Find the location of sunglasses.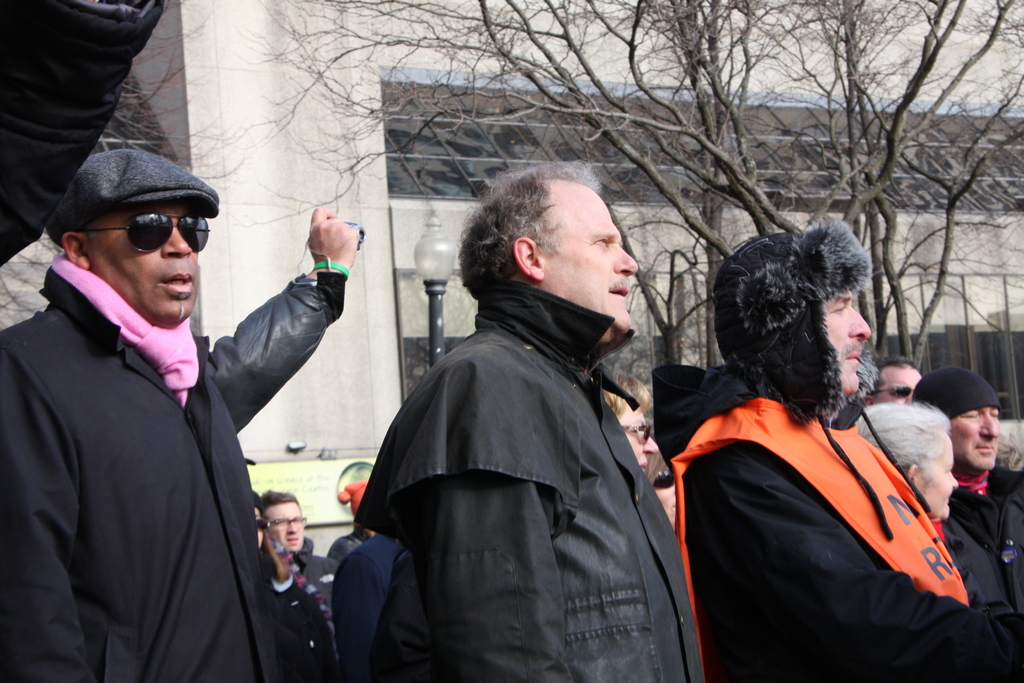
Location: 867:384:915:398.
